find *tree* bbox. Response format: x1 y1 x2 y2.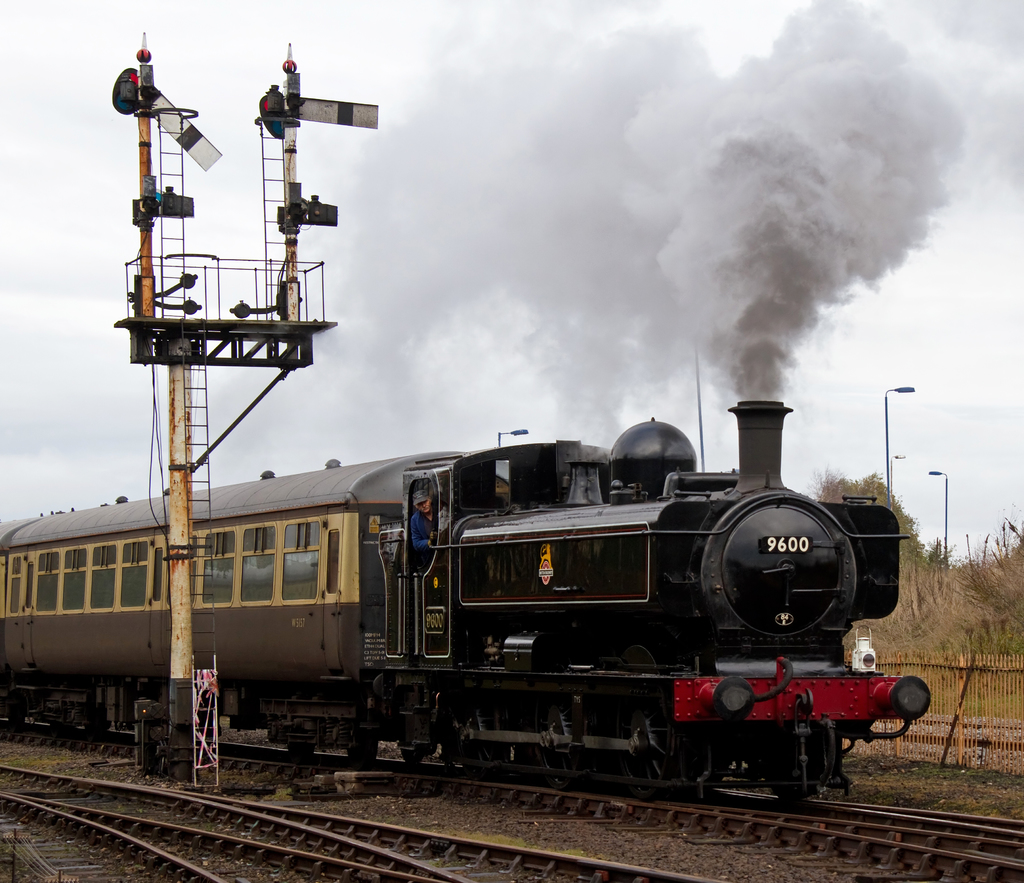
811 480 1023 599.
